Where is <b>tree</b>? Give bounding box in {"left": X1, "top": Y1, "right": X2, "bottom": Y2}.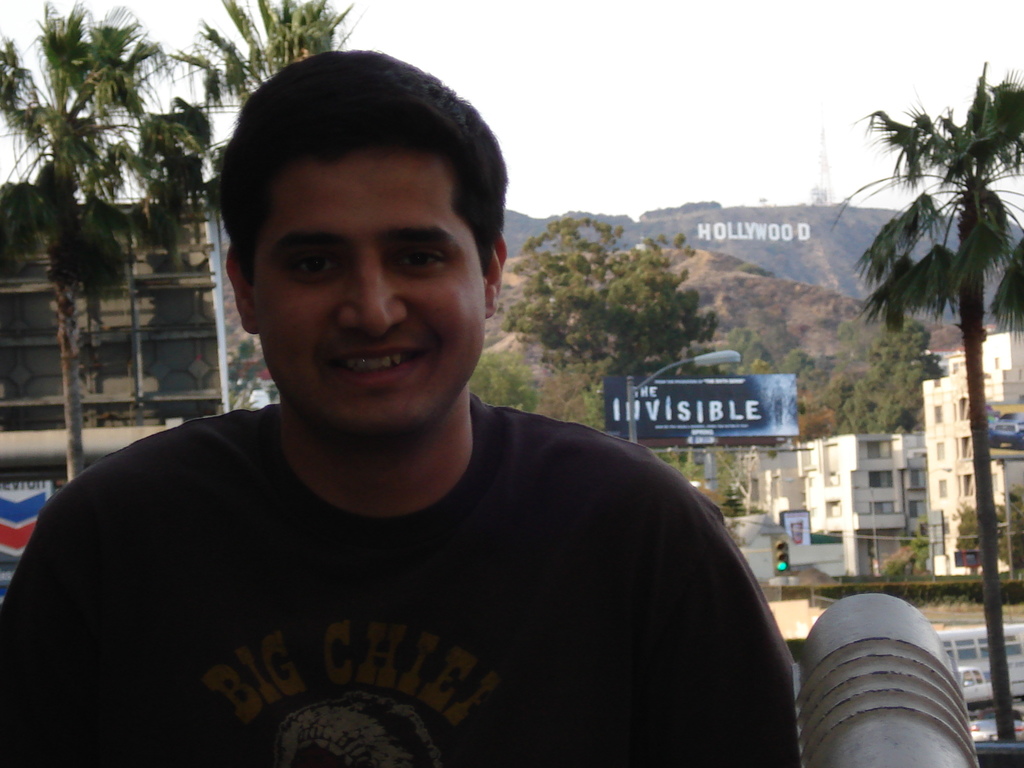
{"left": 959, "top": 482, "right": 1023, "bottom": 577}.
